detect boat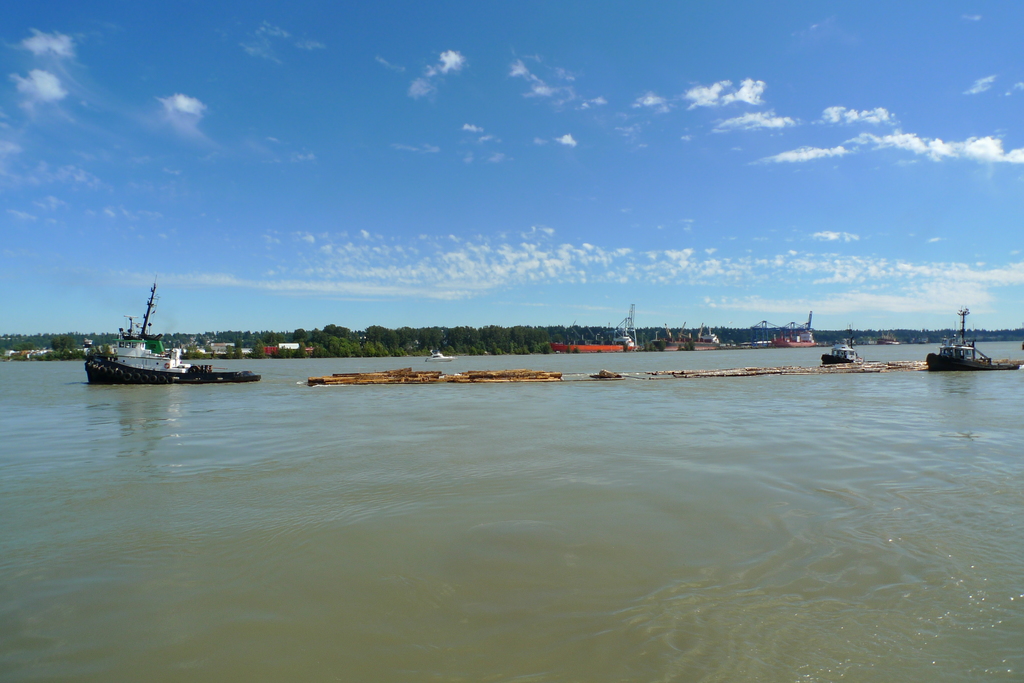
bbox(553, 339, 622, 354)
